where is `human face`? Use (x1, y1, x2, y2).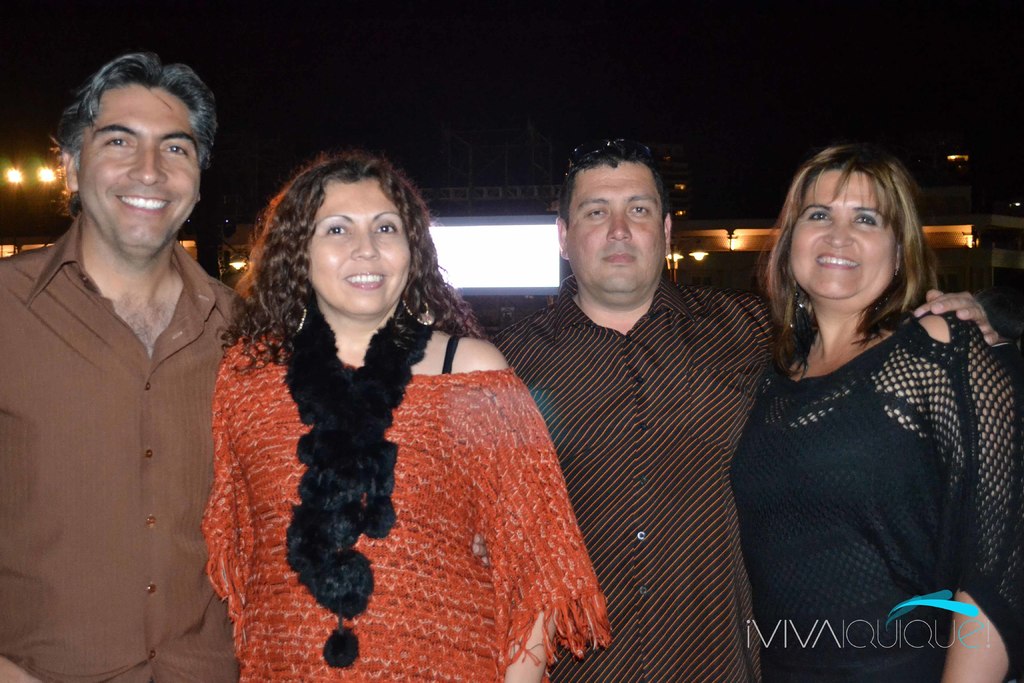
(792, 172, 892, 303).
